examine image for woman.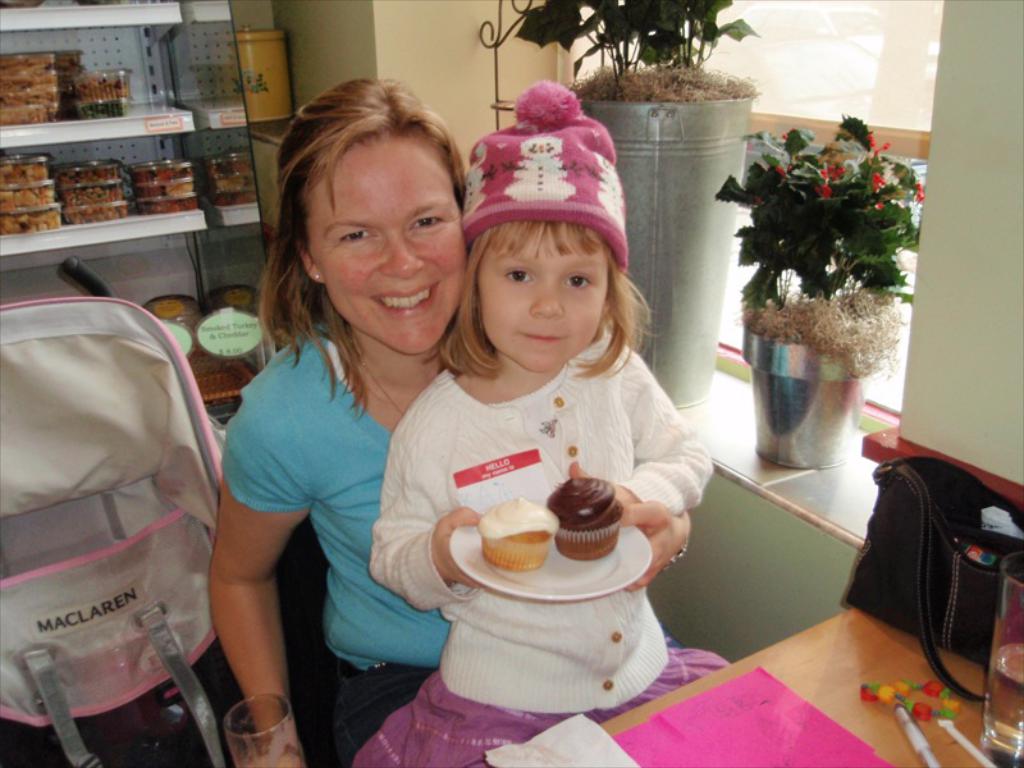
Examination result: {"left": 205, "top": 58, "right": 703, "bottom": 767}.
